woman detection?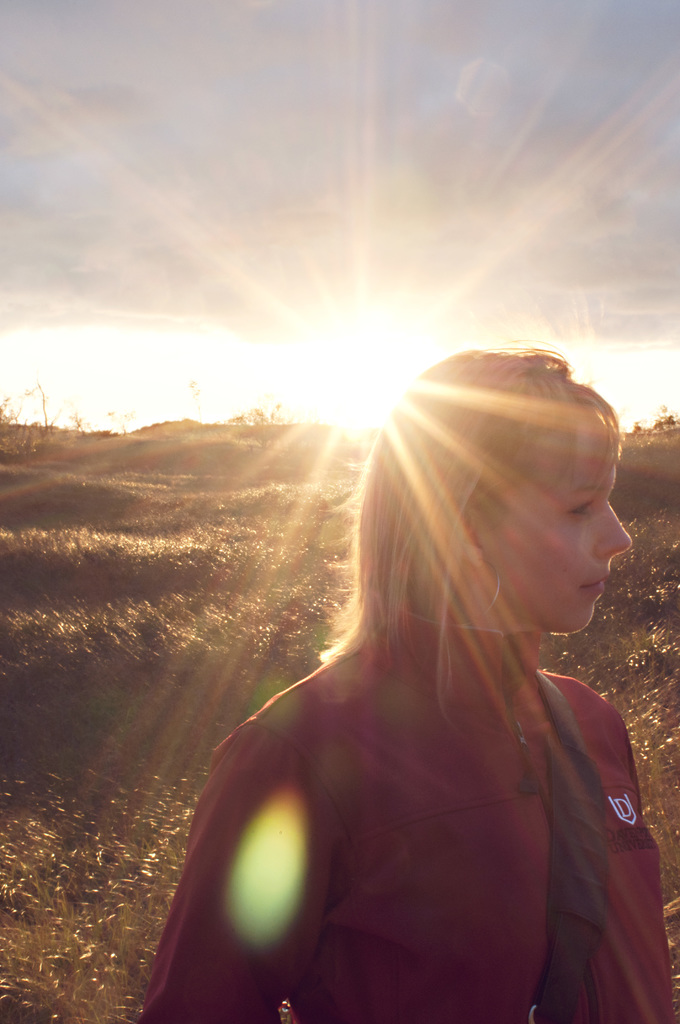
l=117, t=333, r=679, b=1023
